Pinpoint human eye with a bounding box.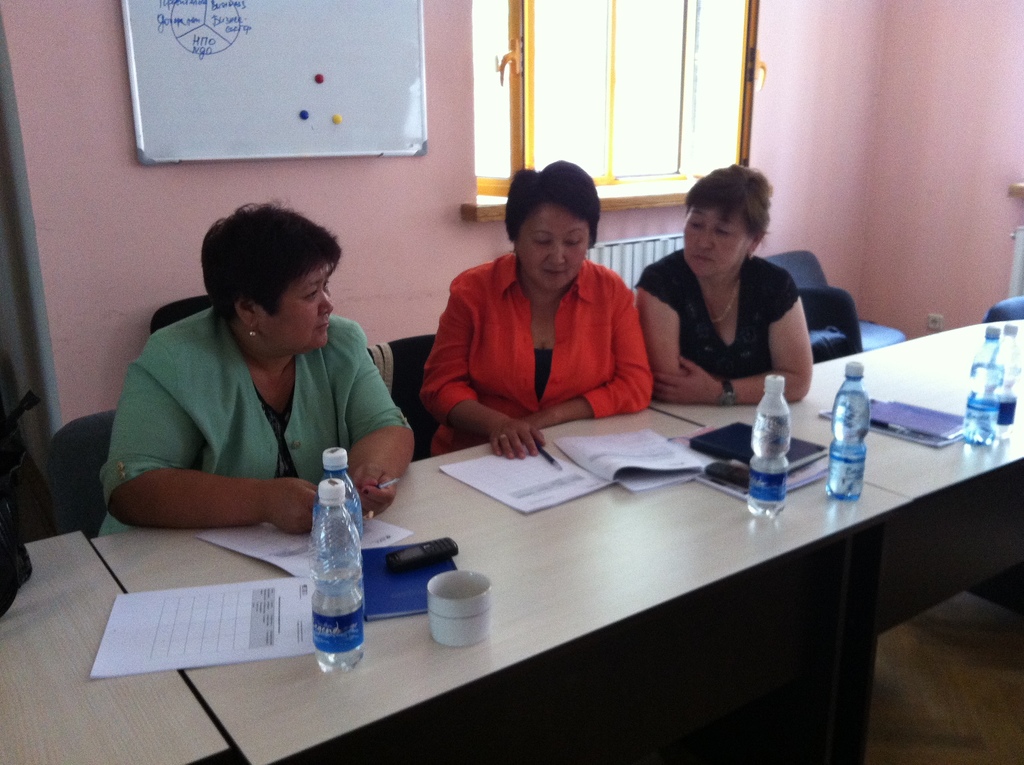
714,227,730,233.
